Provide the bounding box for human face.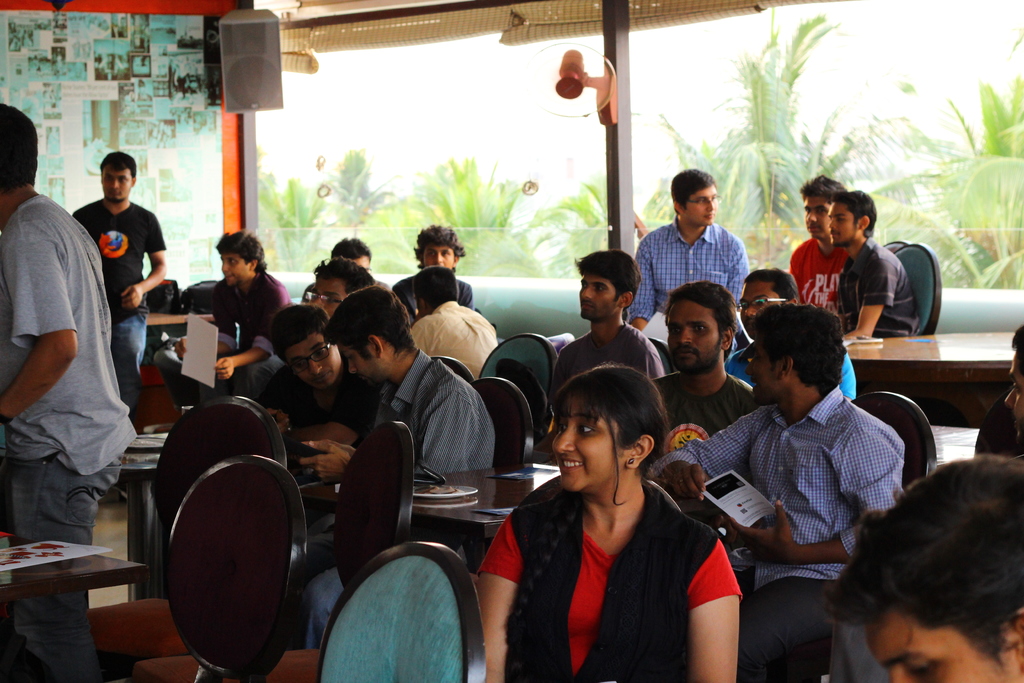
<box>289,335,340,393</box>.
